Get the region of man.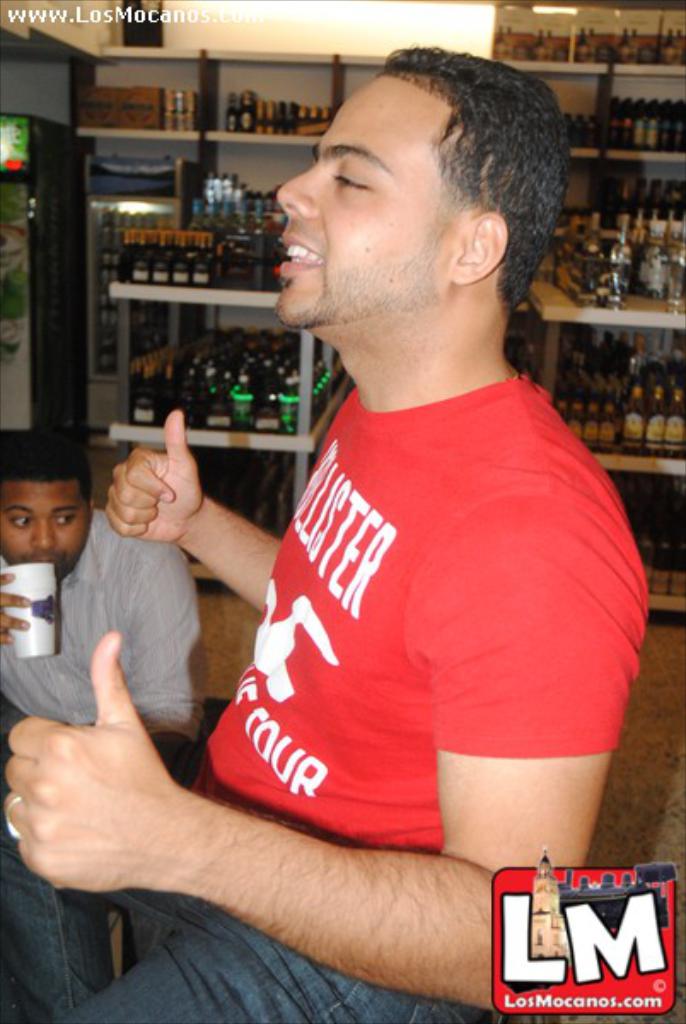
<bbox>0, 31, 655, 1022</bbox>.
